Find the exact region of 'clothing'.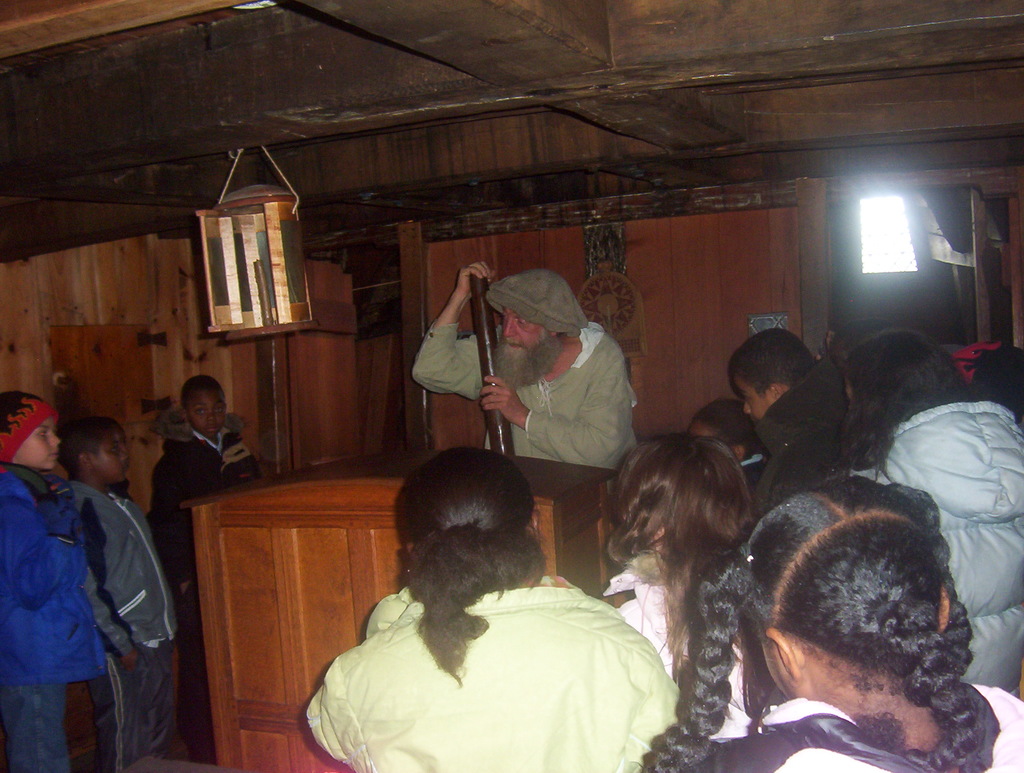
Exact region: [68,477,182,769].
